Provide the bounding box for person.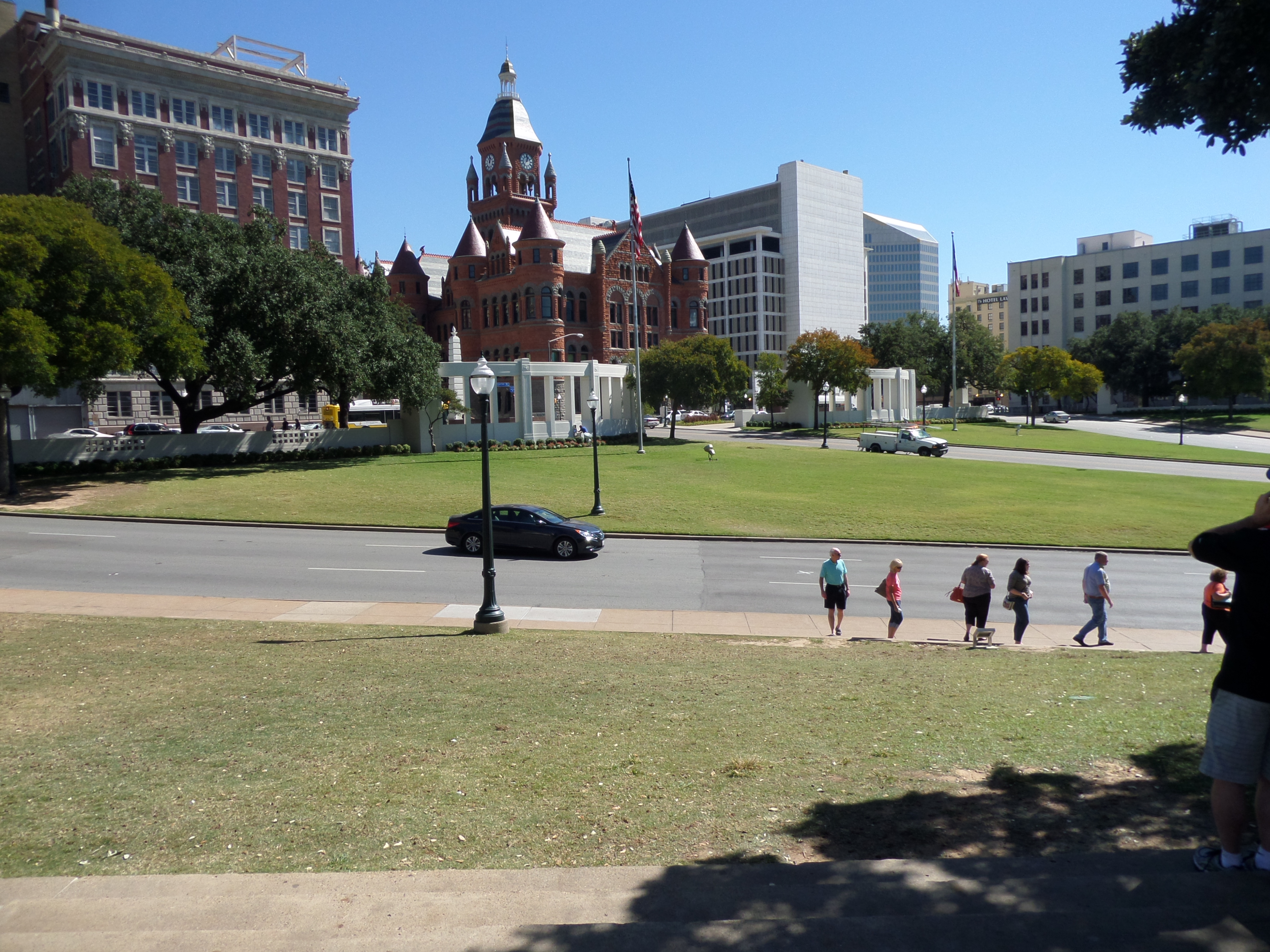
[241, 161, 250, 186].
